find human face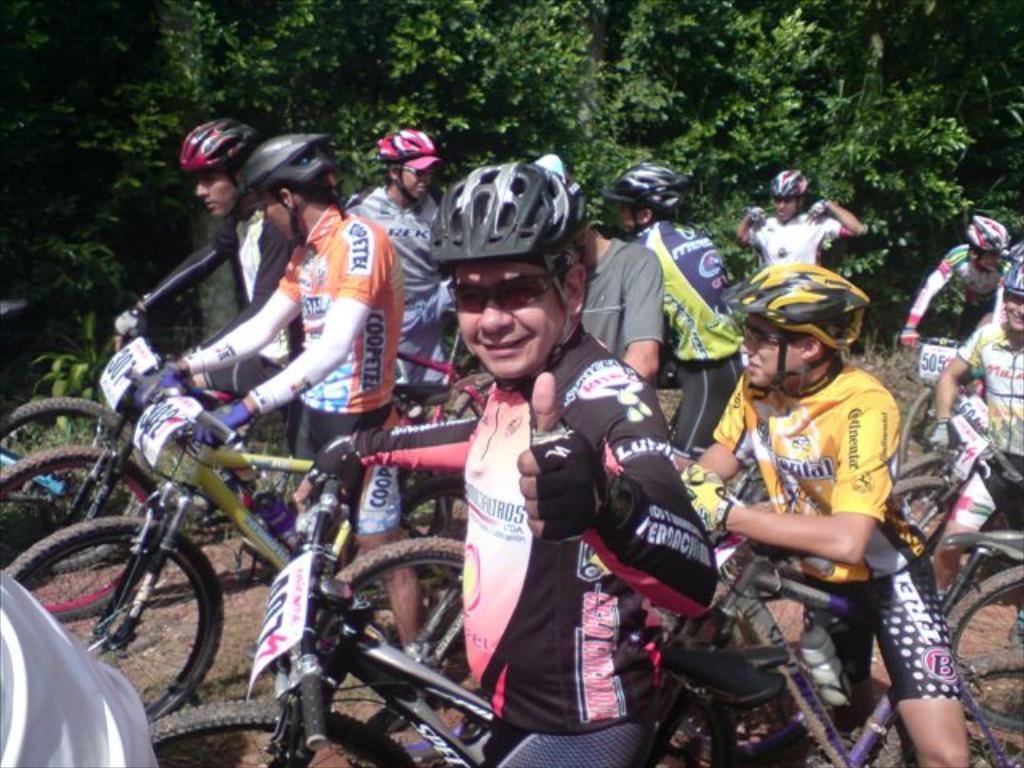
l=184, t=162, r=237, b=216
